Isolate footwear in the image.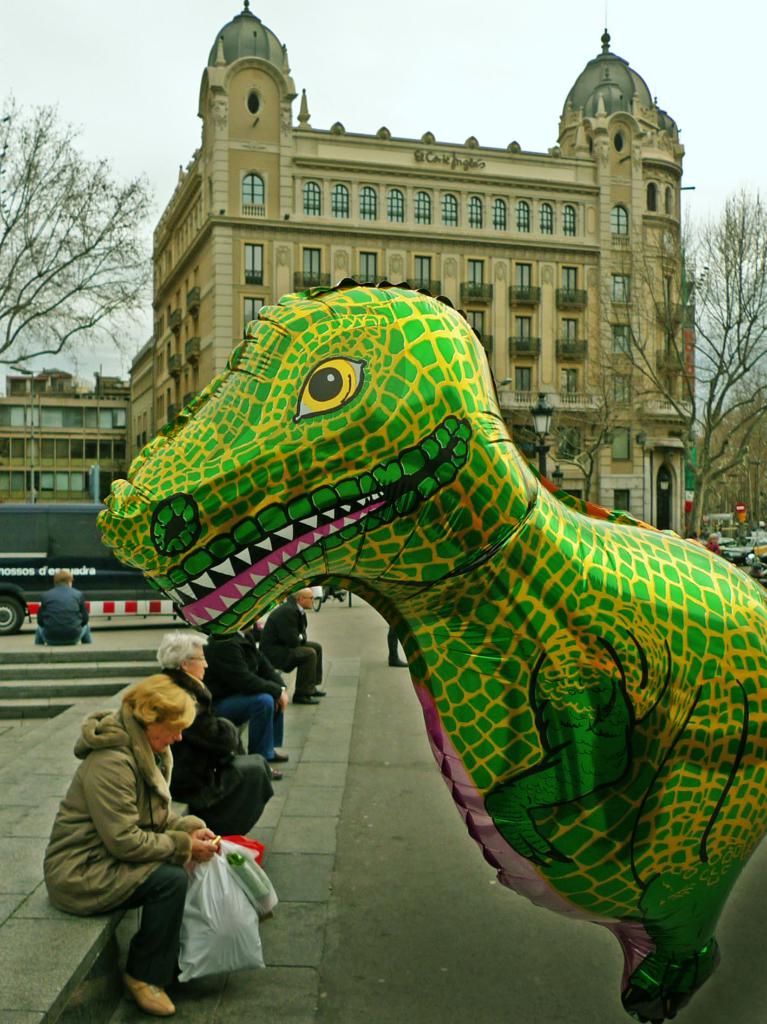
Isolated region: [309, 685, 328, 709].
